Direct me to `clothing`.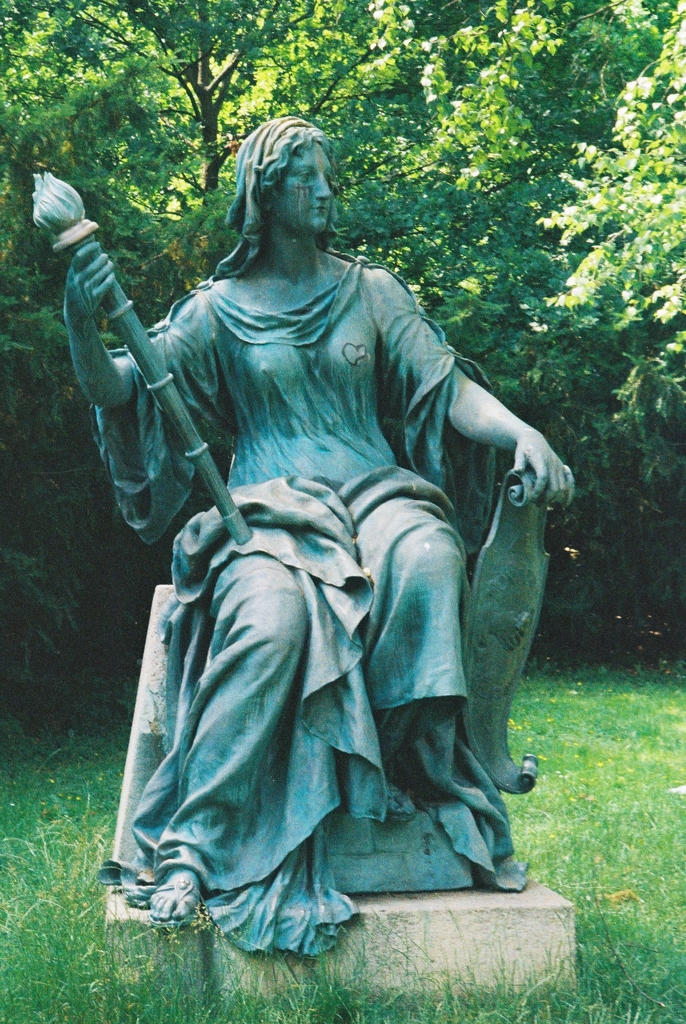
Direction: 86, 246, 531, 961.
